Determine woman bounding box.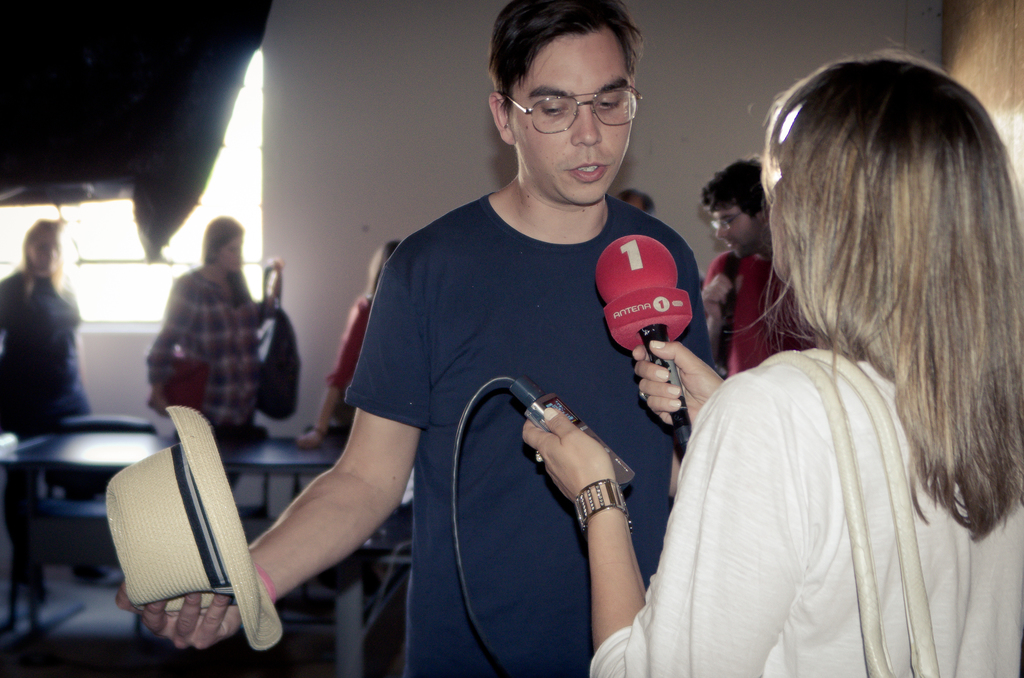
Determined: {"x1": 0, "y1": 219, "x2": 122, "y2": 609}.
